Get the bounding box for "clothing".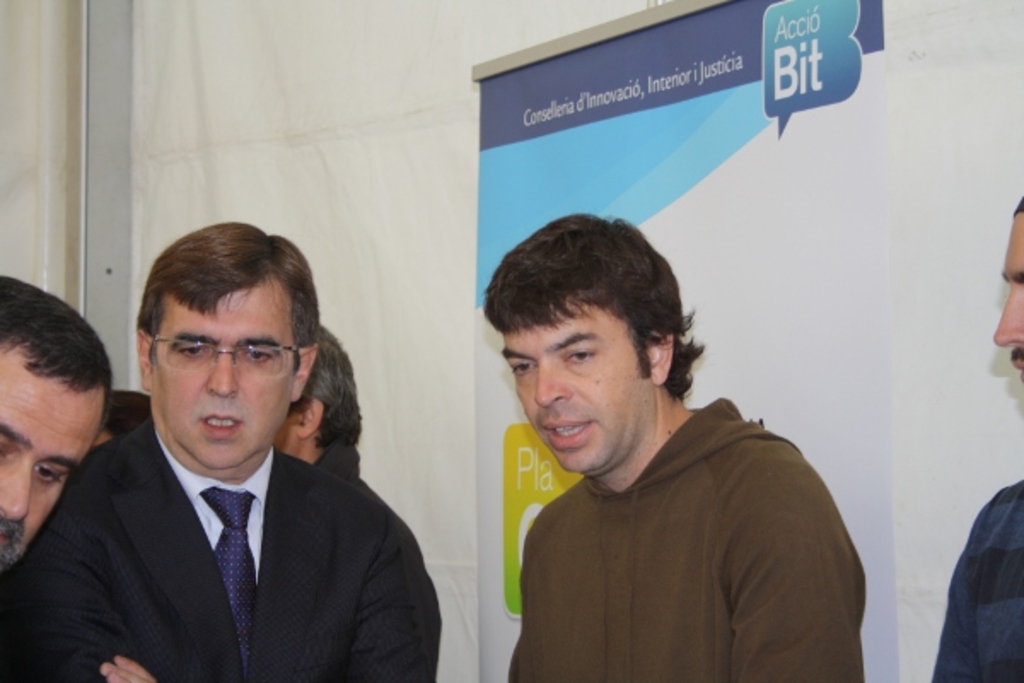
[left=46, top=403, right=406, bottom=682].
